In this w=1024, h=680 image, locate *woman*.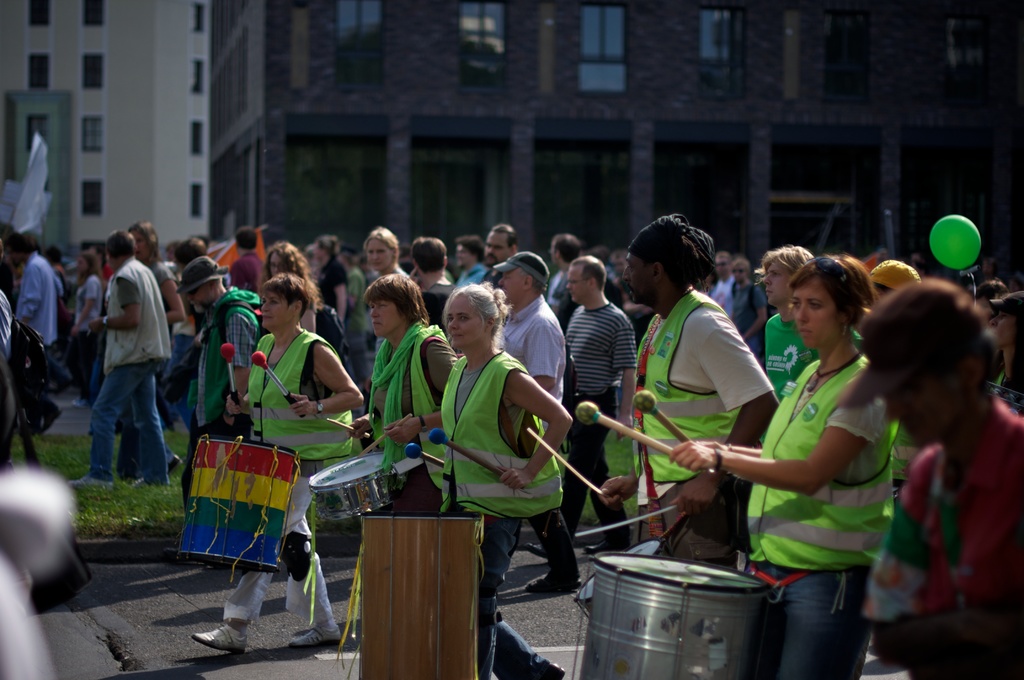
Bounding box: (left=433, top=282, right=576, bottom=679).
